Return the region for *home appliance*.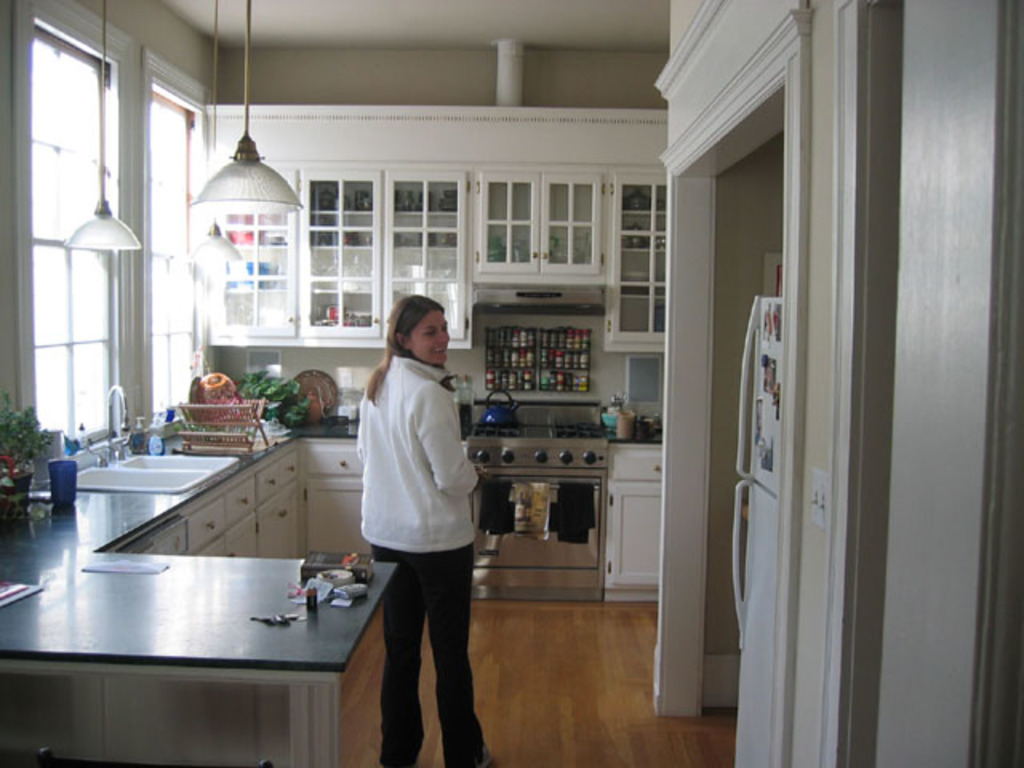
[x1=182, y1=0, x2=245, y2=266].
